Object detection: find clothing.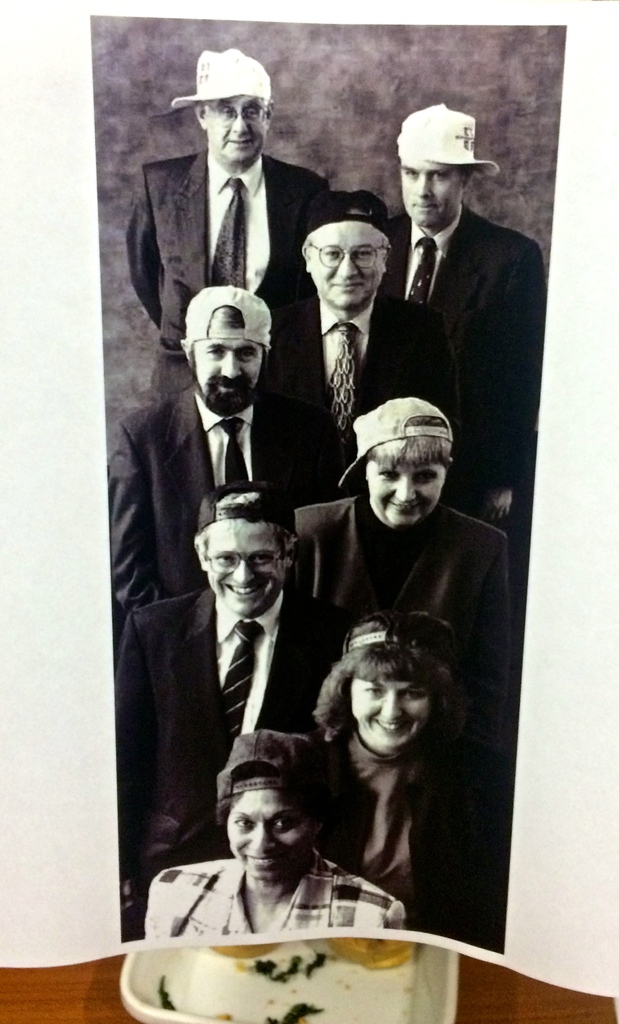
[109,591,348,956].
